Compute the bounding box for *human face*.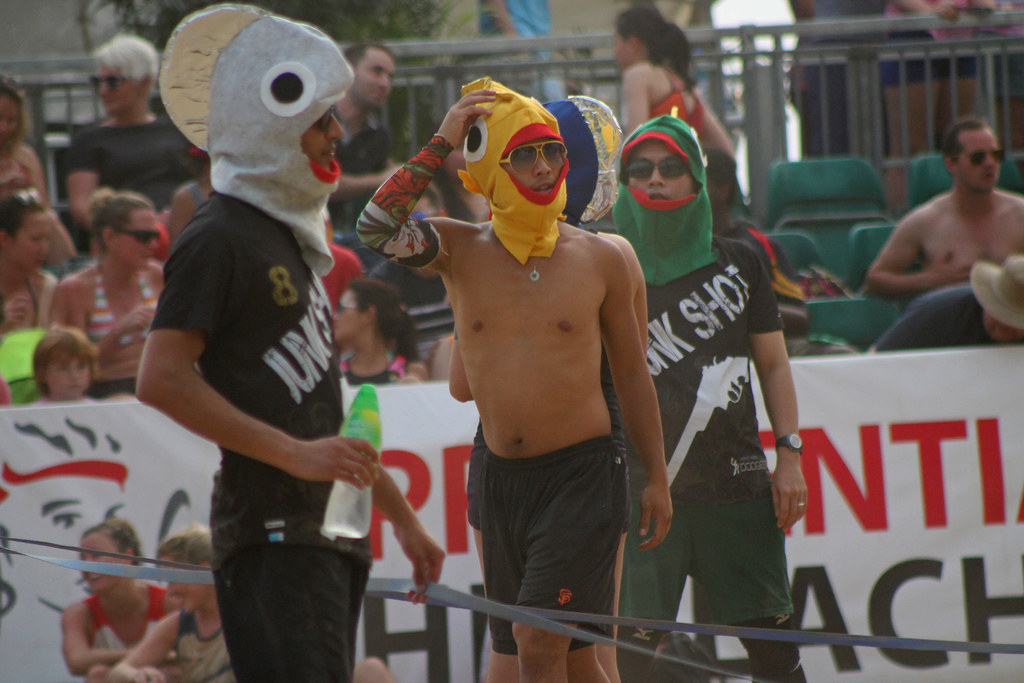
{"left": 504, "top": 136, "right": 572, "bottom": 195}.
